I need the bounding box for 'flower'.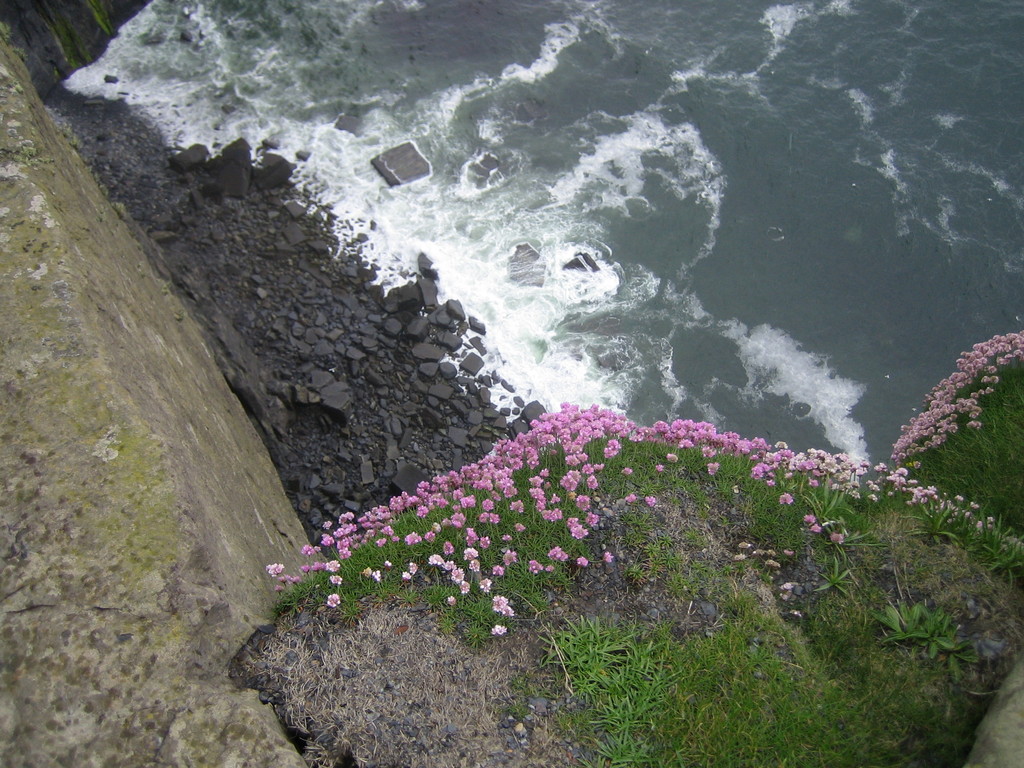
Here it is: bbox=[547, 507, 559, 524].
